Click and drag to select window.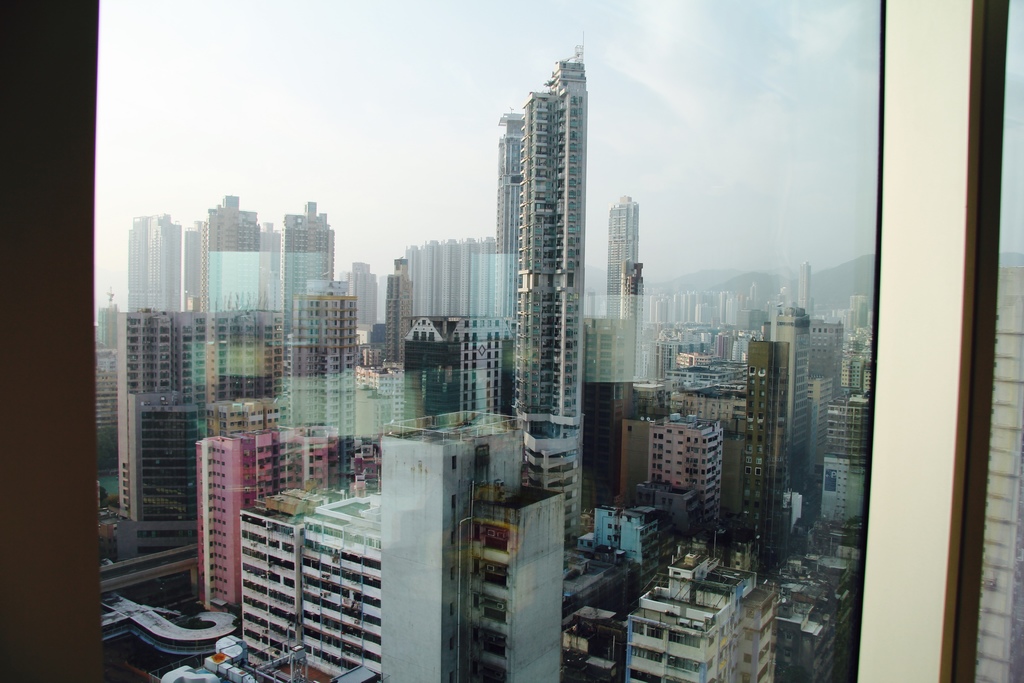
Selection: select_region(633, 649, 663, 664).
